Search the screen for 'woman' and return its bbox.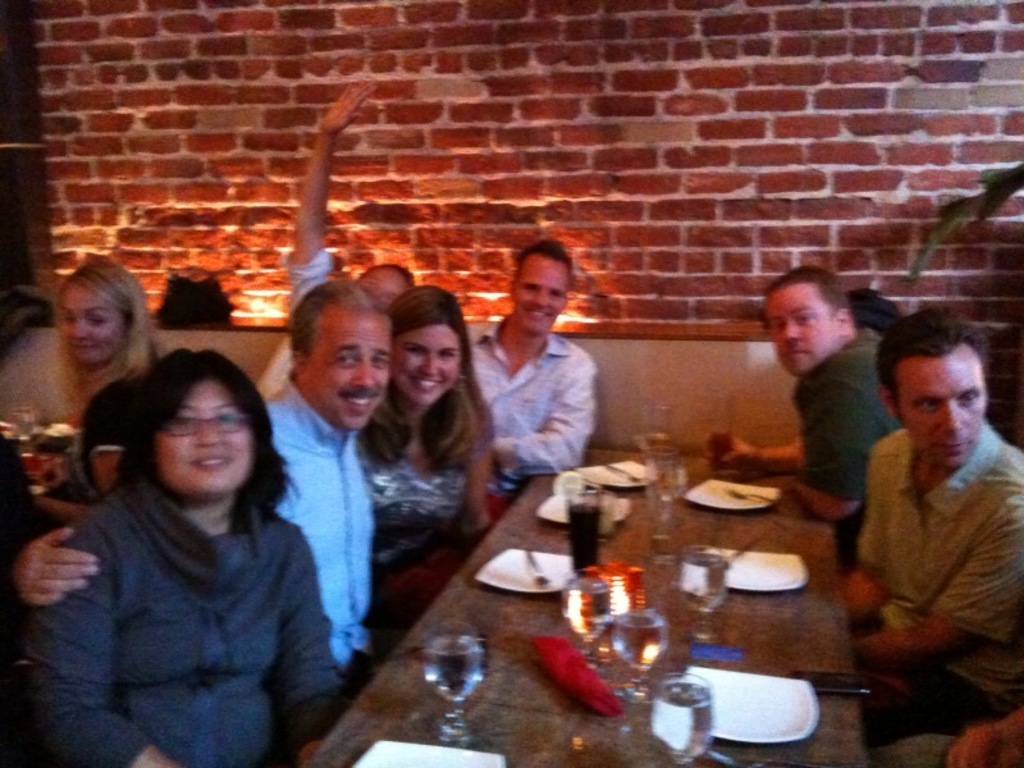
Found: 35,320,337,762.
